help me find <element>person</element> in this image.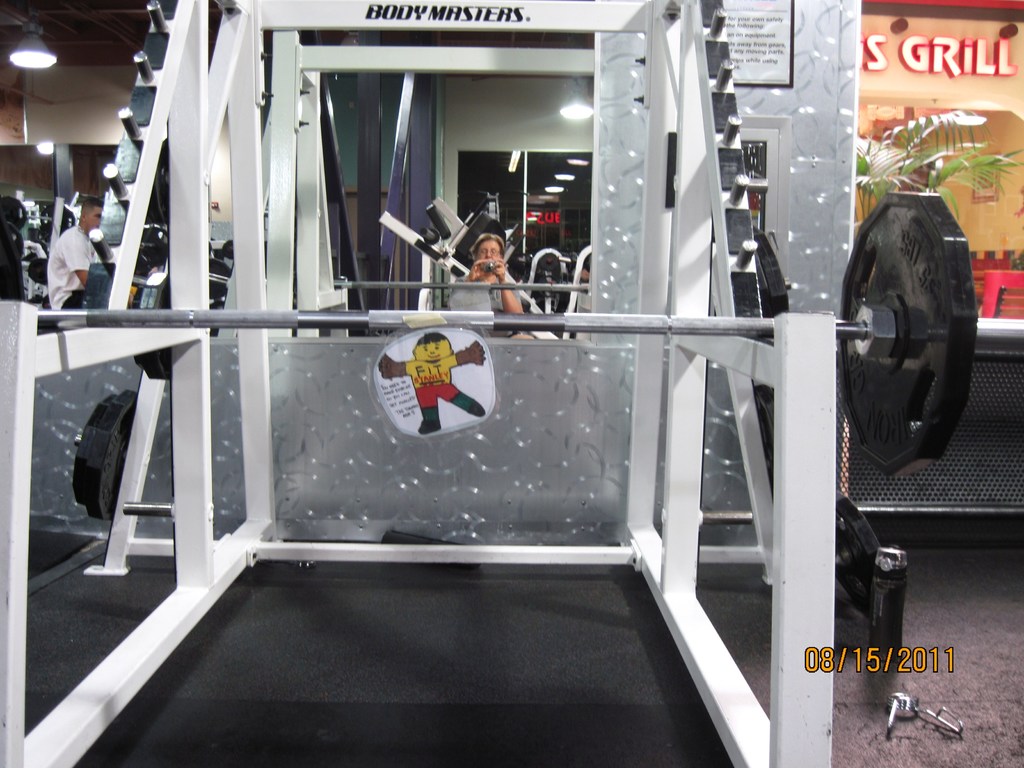
Found it: 458/233/537/342.
